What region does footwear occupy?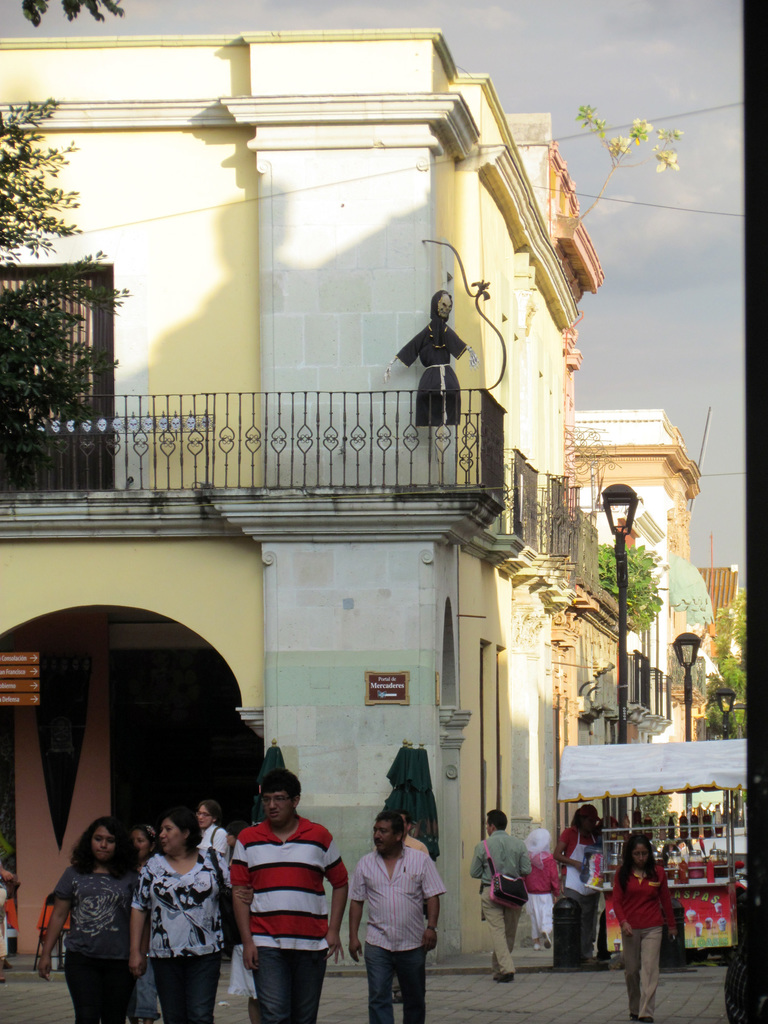
3, 955, 12, 967.
